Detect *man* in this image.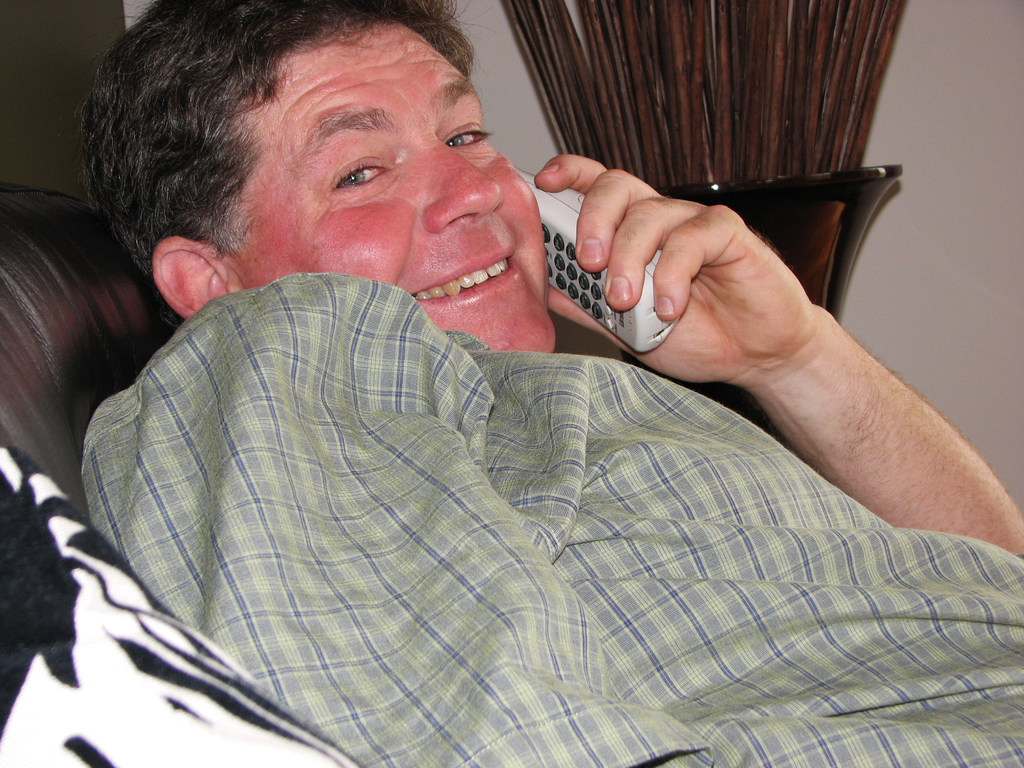
Detection: <region>0, 38, 993, 723</region>.
